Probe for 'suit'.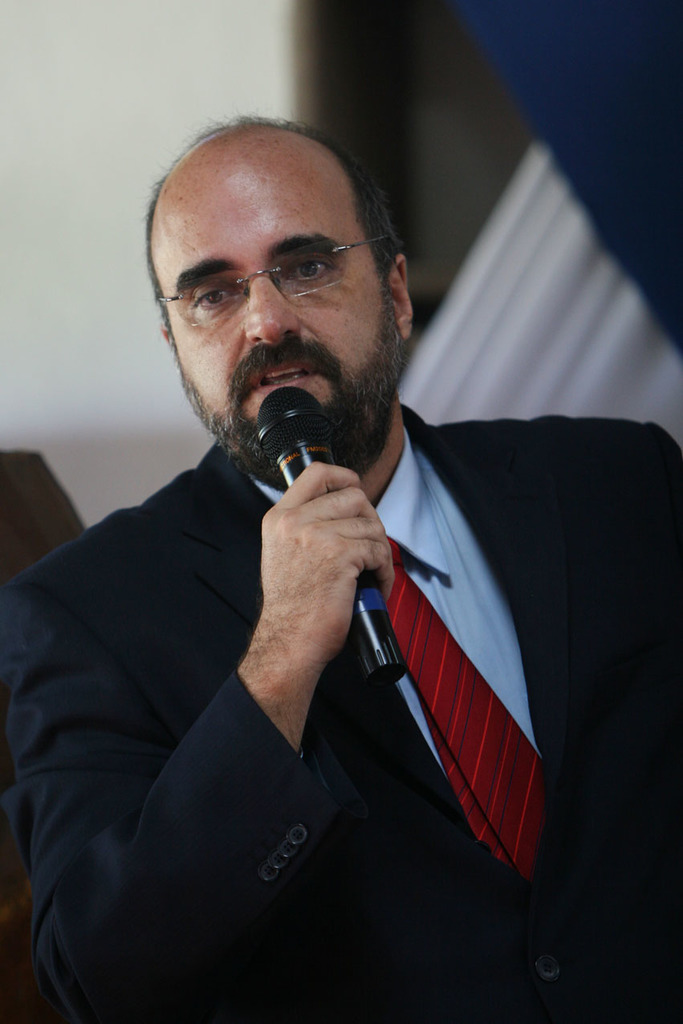
Probe result: 19,284,587,1018.
